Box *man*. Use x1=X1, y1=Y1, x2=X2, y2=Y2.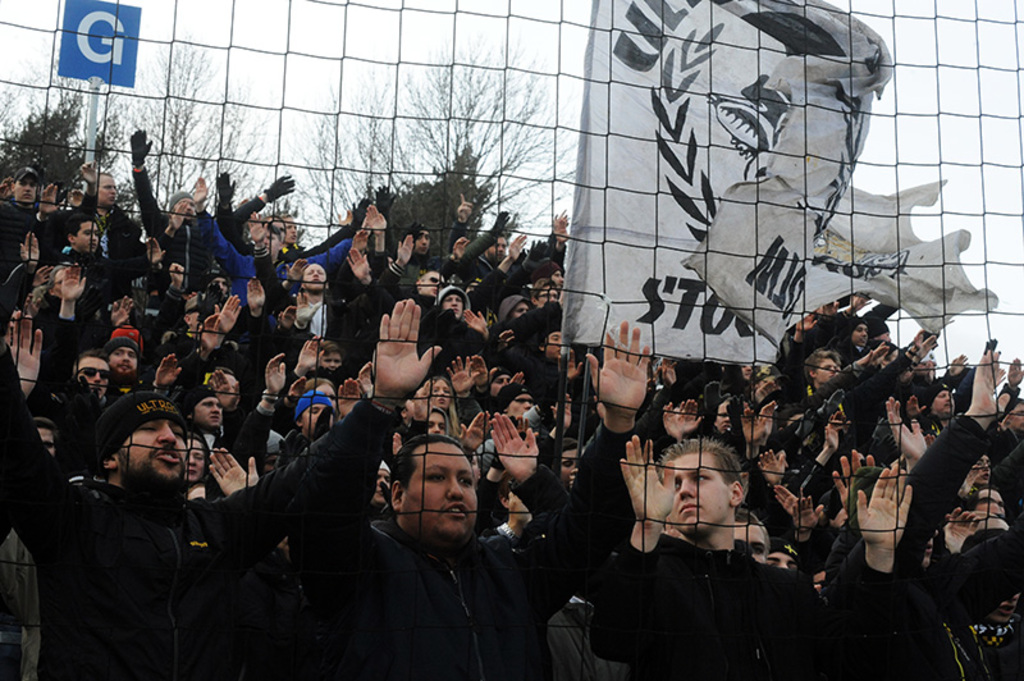
x1=278, y1=296, x2=594, y2=680.
